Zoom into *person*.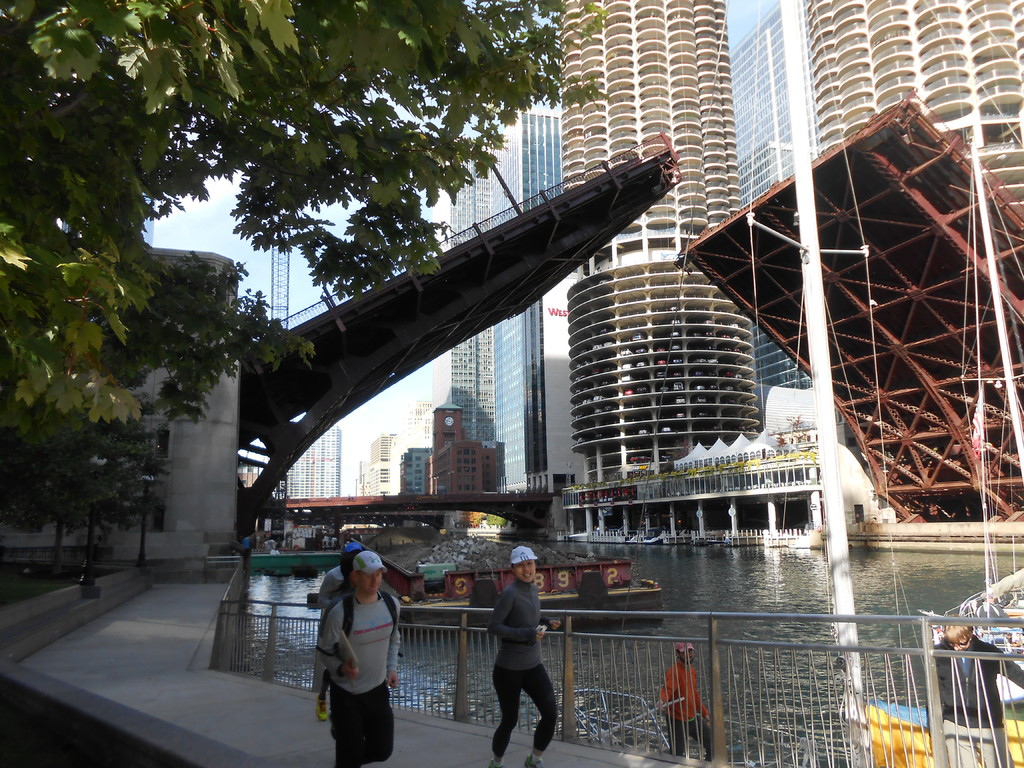
Zoom target: 929,621,1018,761.
